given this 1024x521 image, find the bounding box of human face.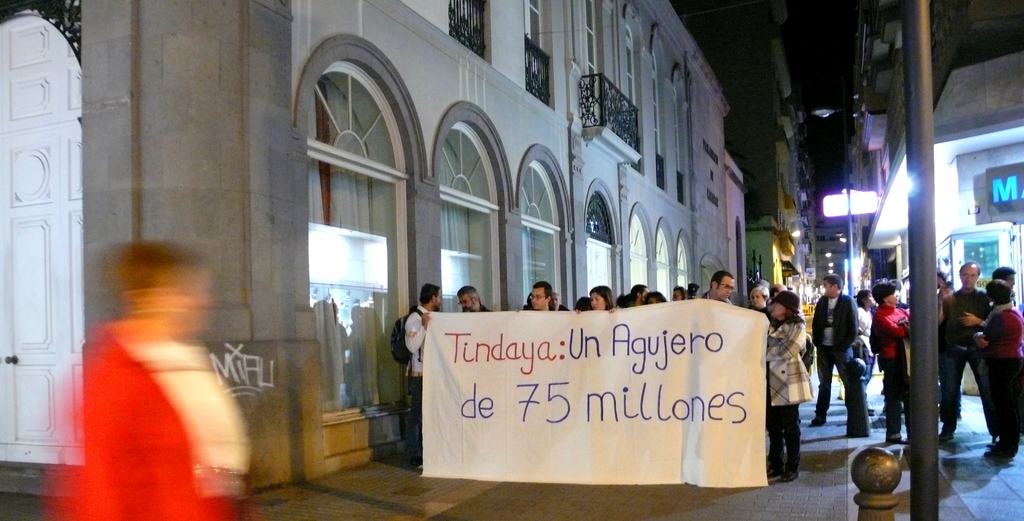
region(431, 284, 444, 312).
